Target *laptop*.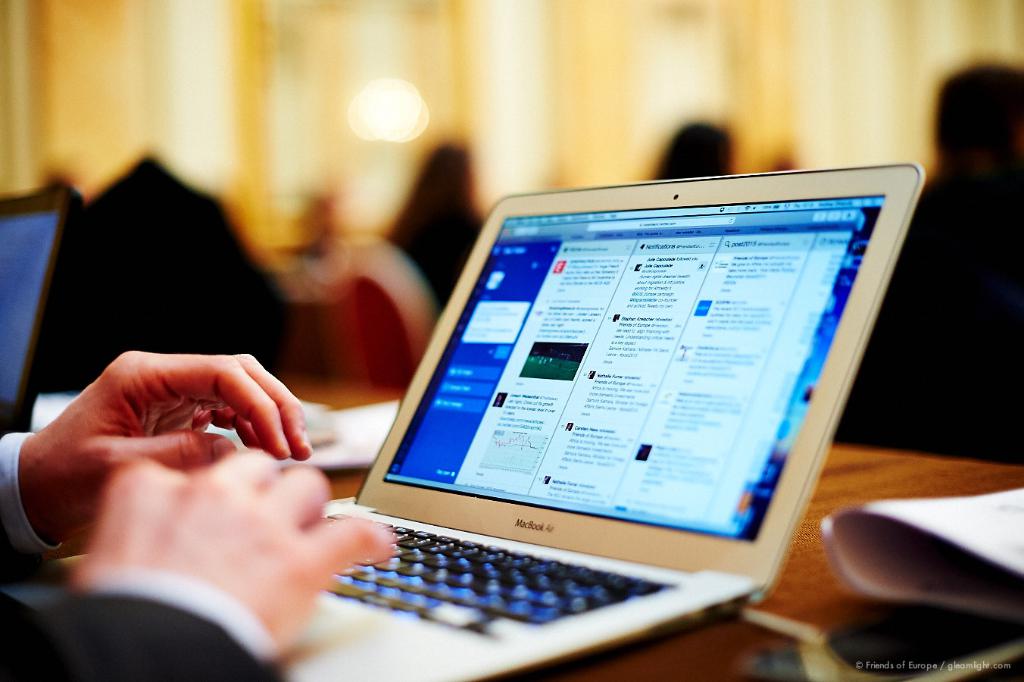
Target region: x1=300 y1=161 x2=922 y2=677.
